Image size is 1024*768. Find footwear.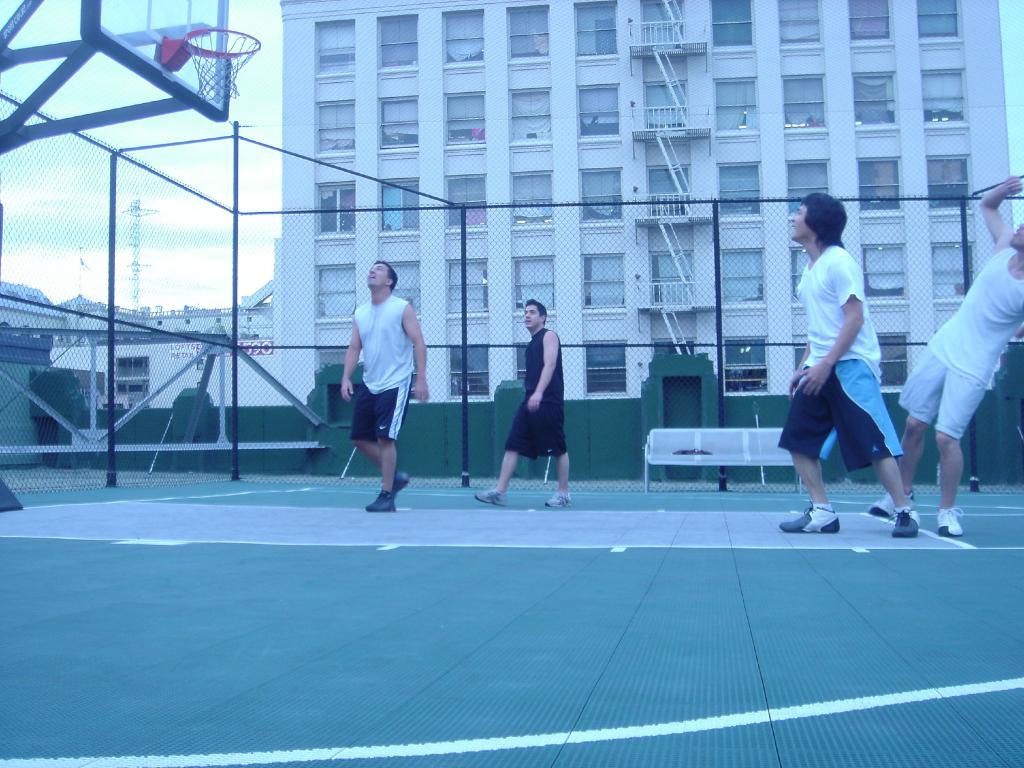
bbox=[368, 492, 394, 514].
